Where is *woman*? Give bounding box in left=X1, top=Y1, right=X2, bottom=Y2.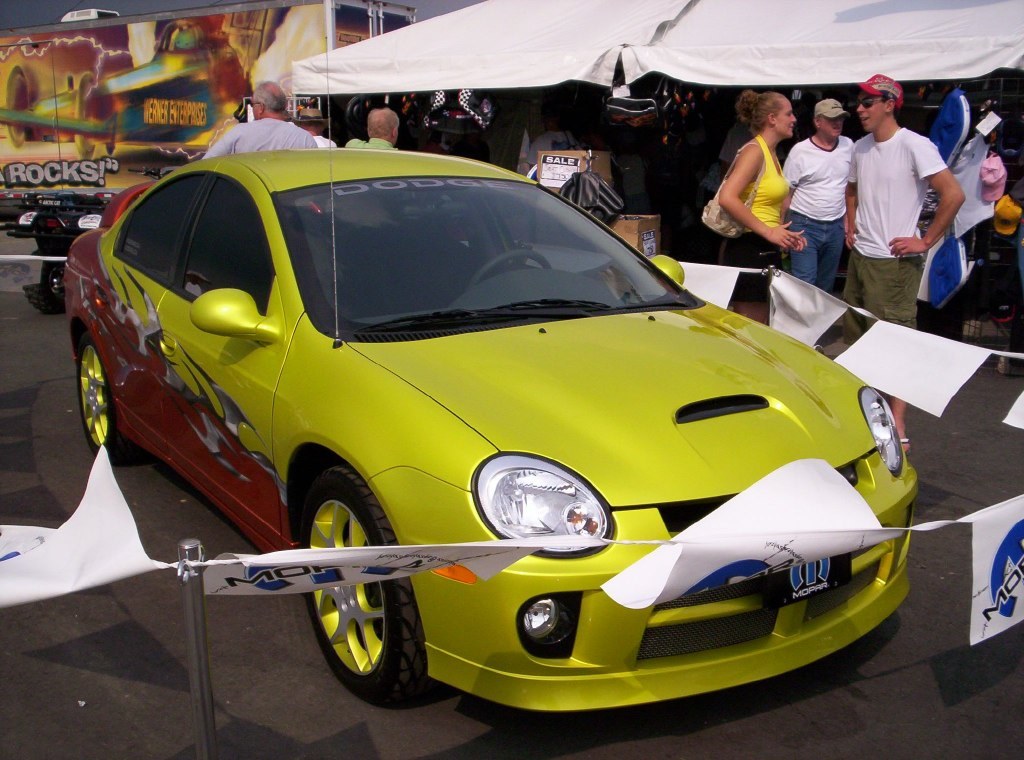
left=711, top=99, right=844, bottom=279.
